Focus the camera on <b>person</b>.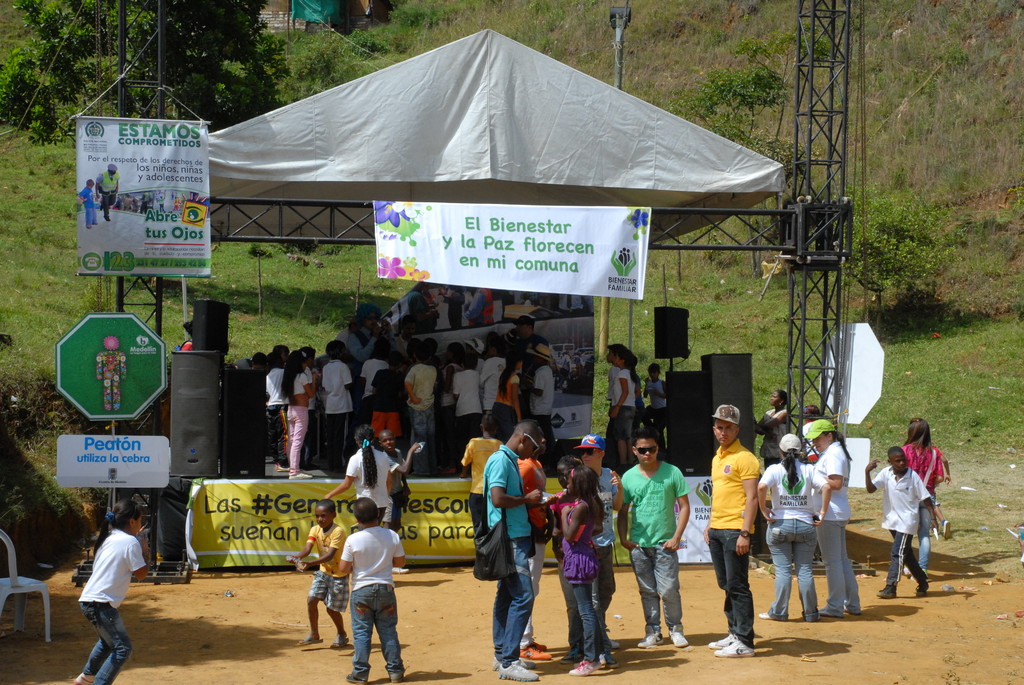
Focus region: <box>862,443,938,603</box>.
